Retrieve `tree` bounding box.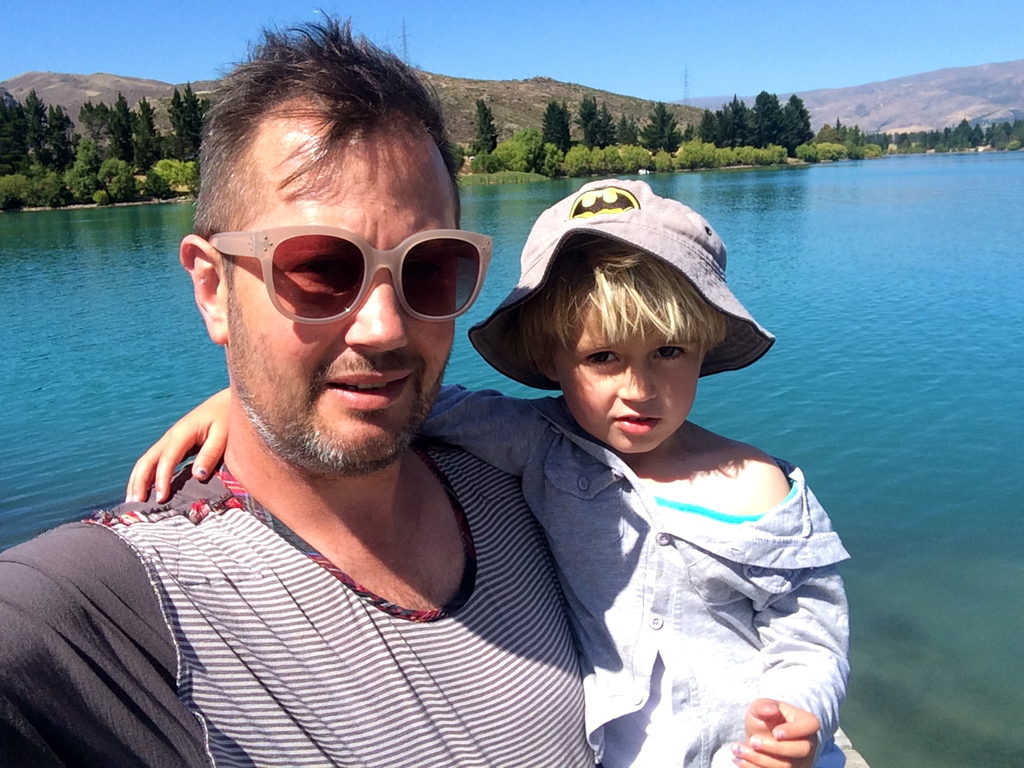
Bounding box: [left=566, top=146, right=590, bottom=176].
